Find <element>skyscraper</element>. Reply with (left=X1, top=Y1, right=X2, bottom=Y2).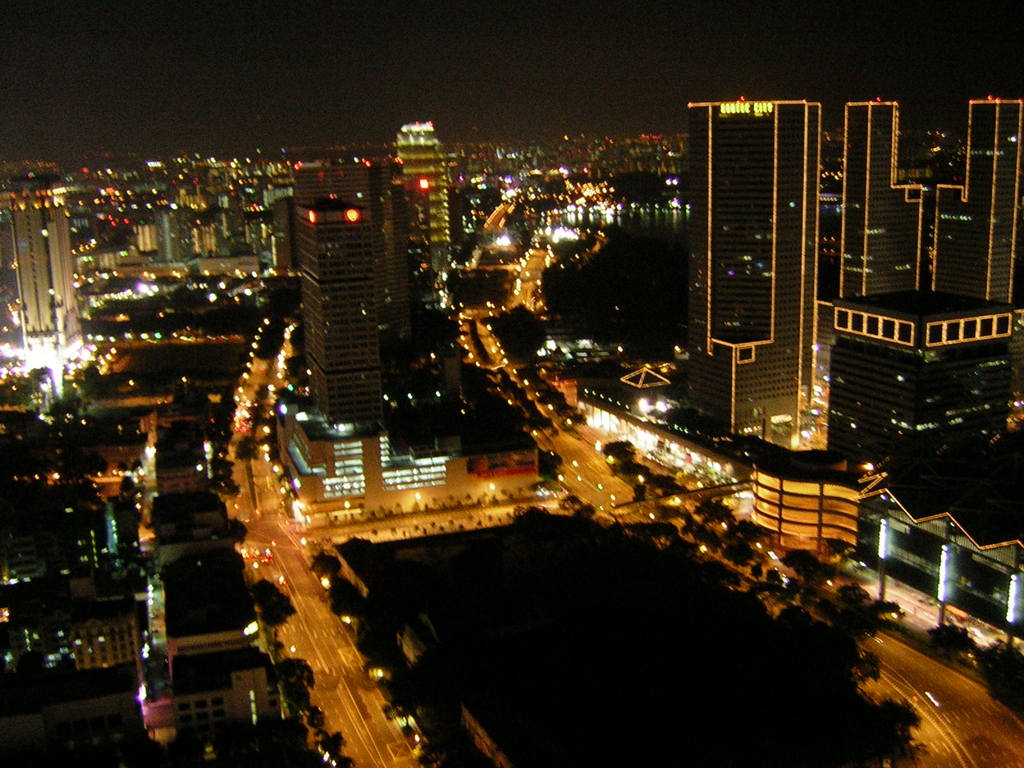
(left=843, top=95, right=1021, bottom=306).
